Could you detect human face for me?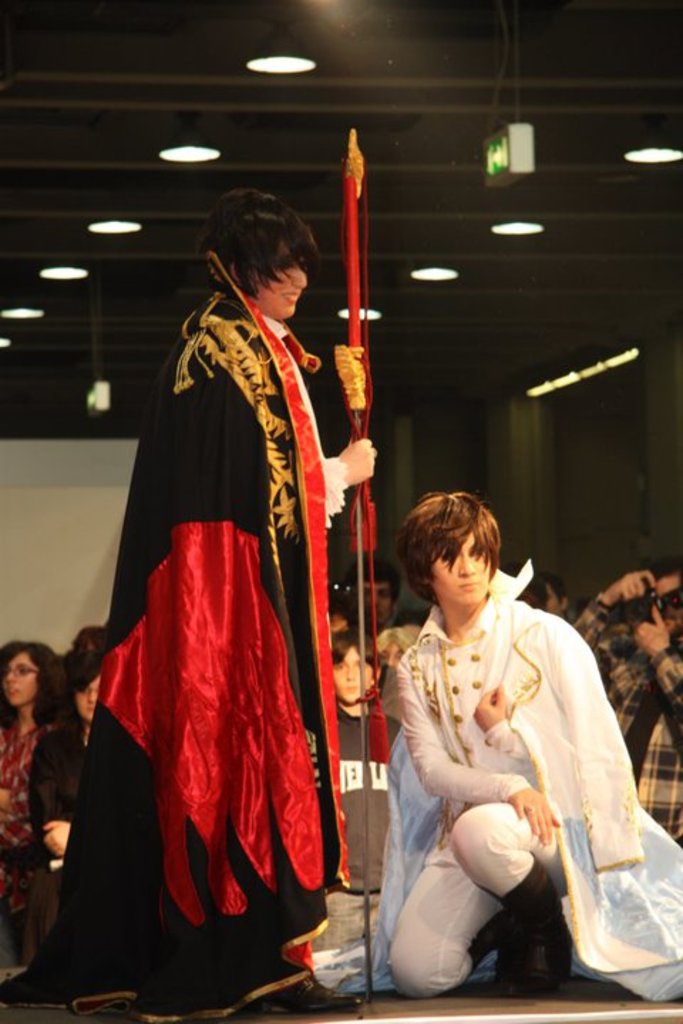
Detection result: x1=657 y1=573 x2=682 y2=629.
